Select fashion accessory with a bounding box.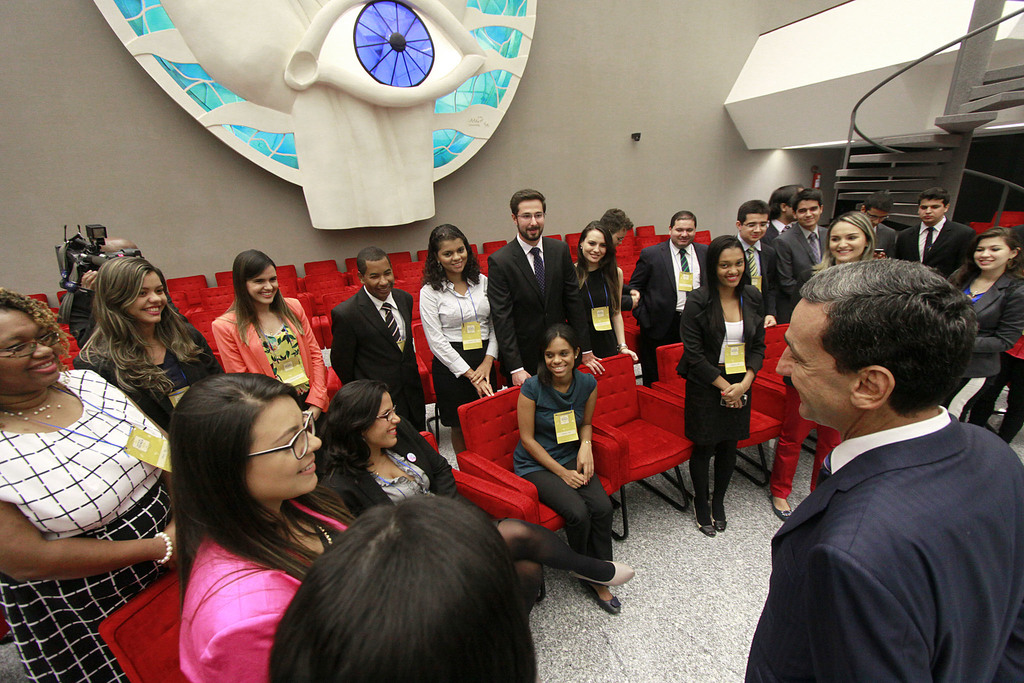
bbox(384, 302, 404, 343).
